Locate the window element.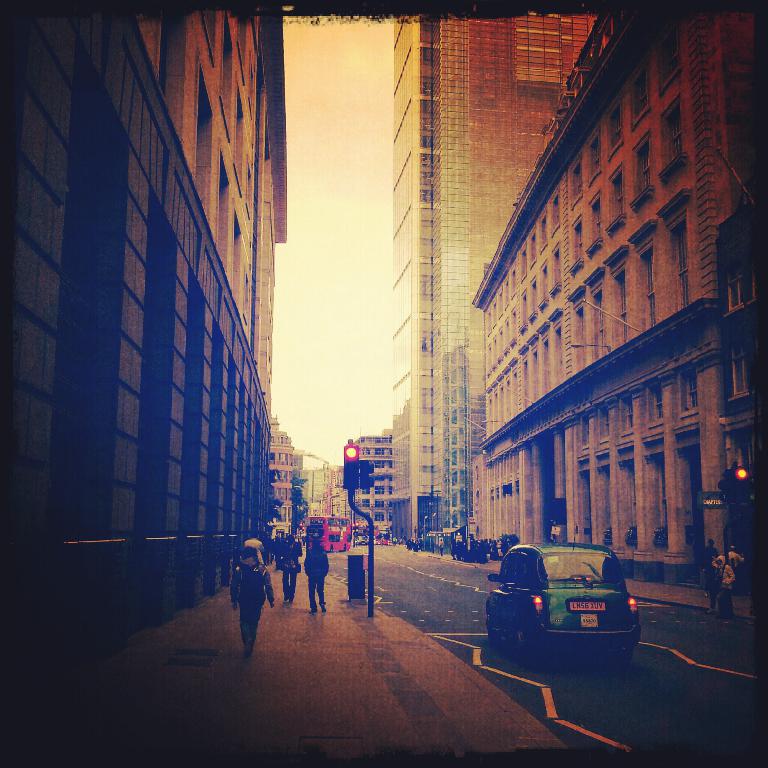
Element bbox: Rect(571, 163, 580, 203).
